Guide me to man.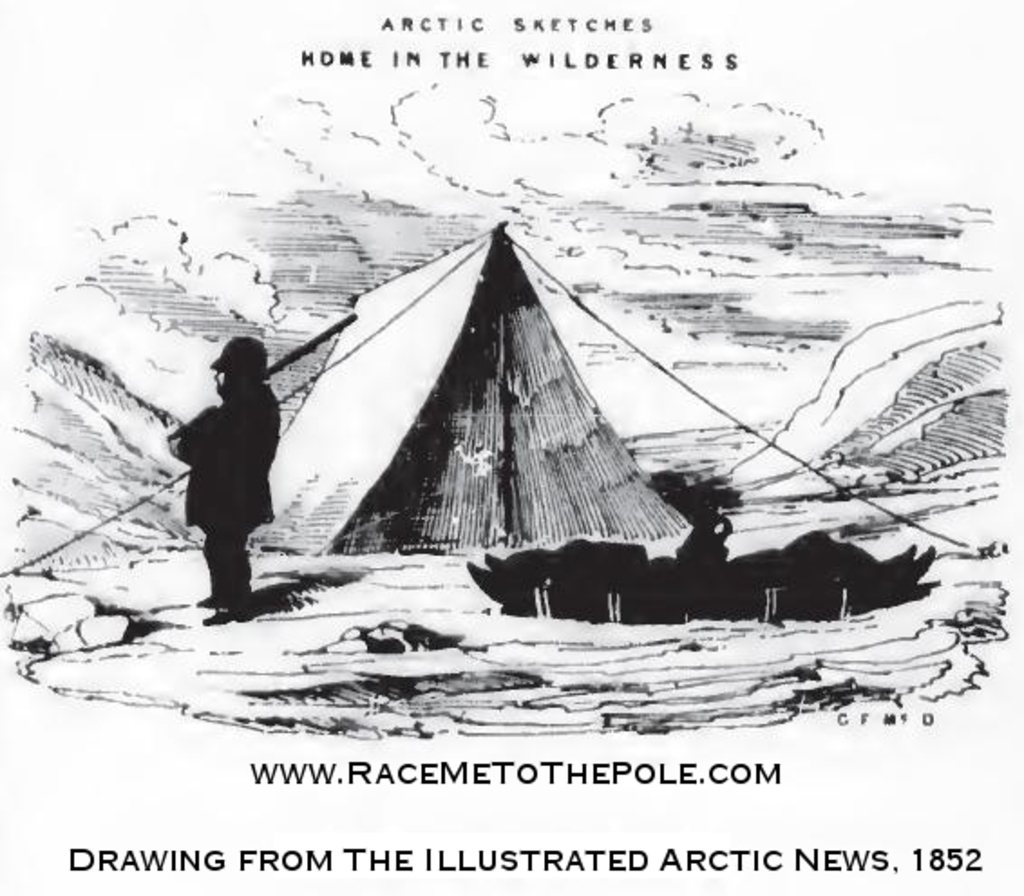
Guidance: <region>177, 338, 280, 624</region>.
